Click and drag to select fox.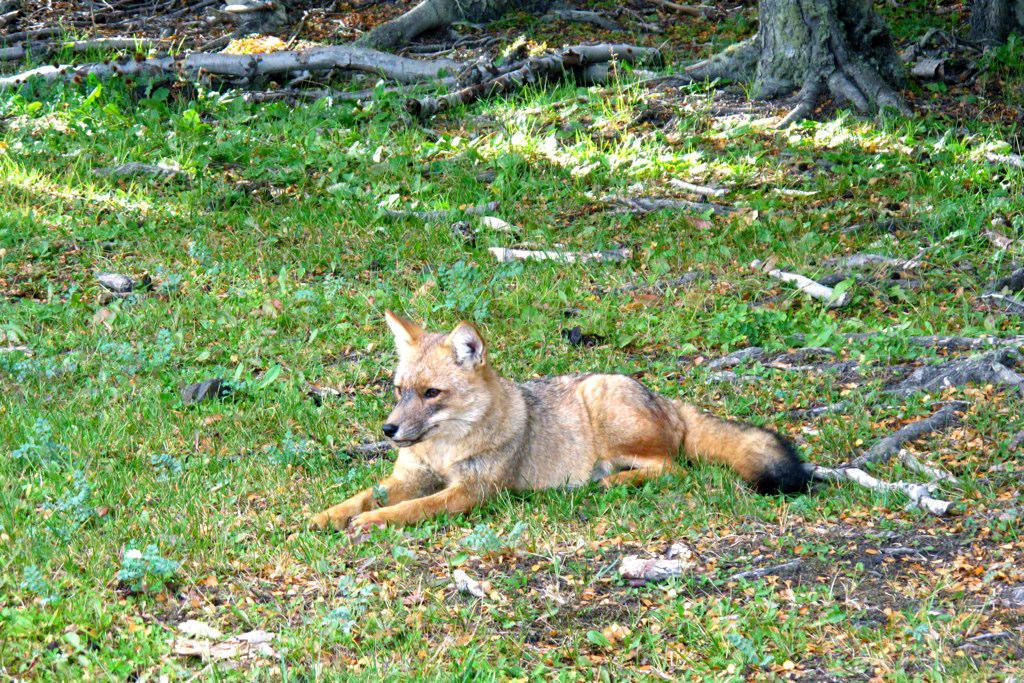
Selection: region(305, 309, 827, 536).
